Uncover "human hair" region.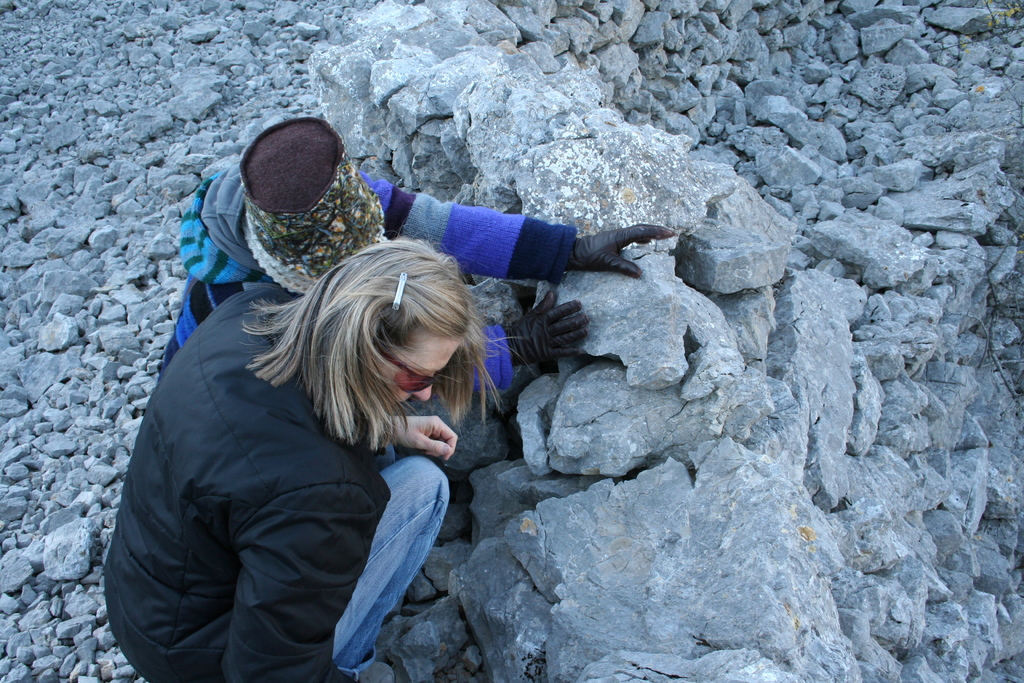
Uncovered: x1=238 y1=120 x2=337 y2=217.
